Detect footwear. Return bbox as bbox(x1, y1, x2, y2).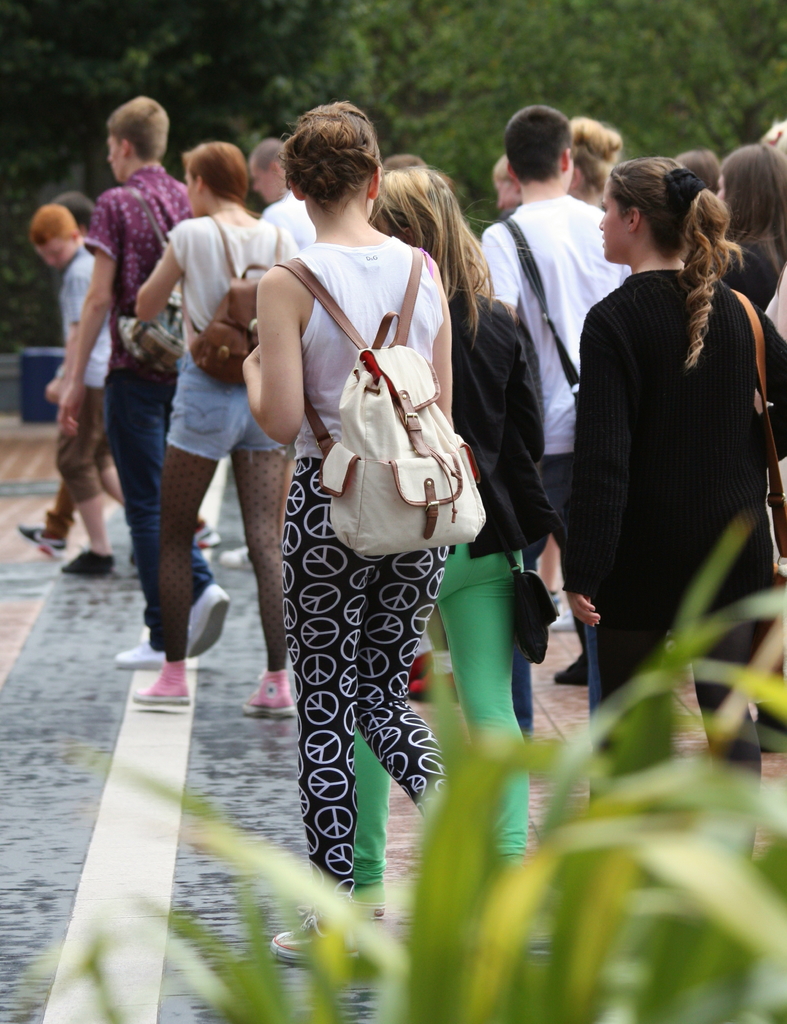
bbox(218, 543, 257, 575).
